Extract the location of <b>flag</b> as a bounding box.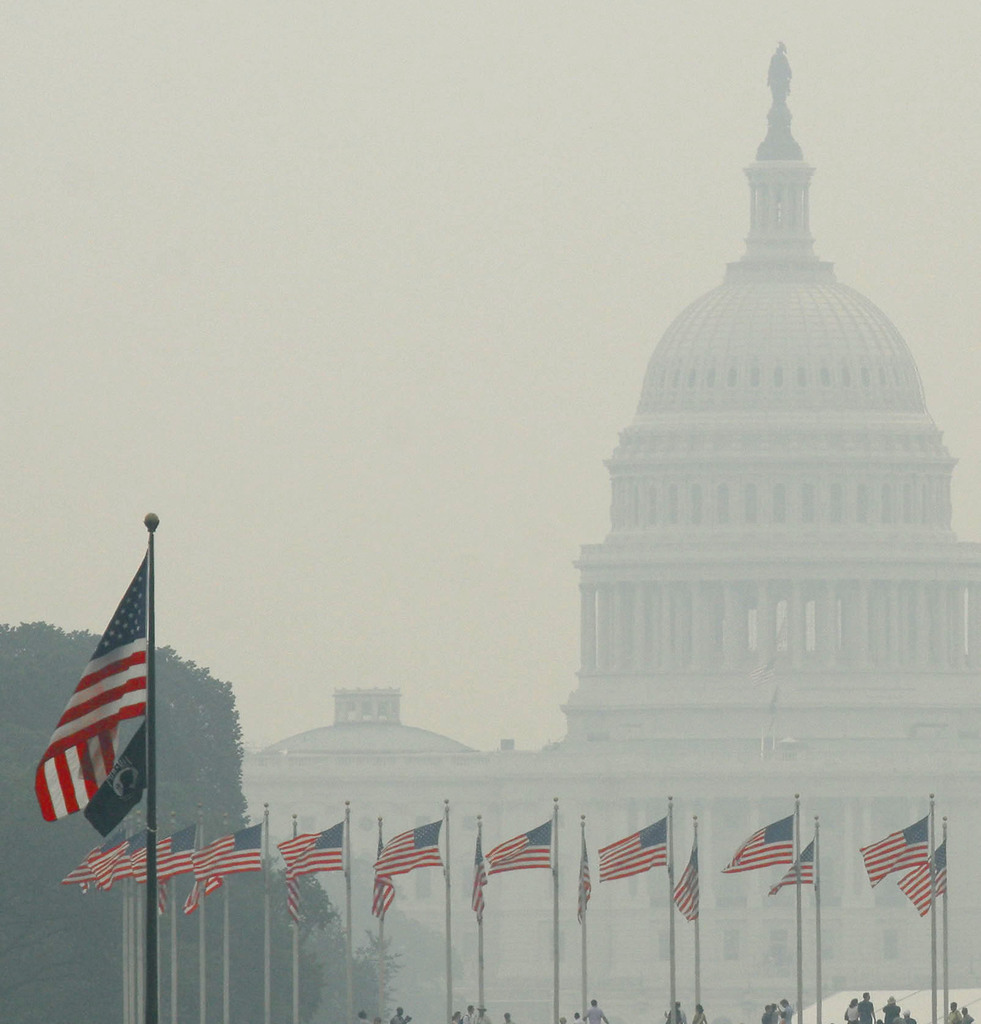
[467, 841, 492, 922].
